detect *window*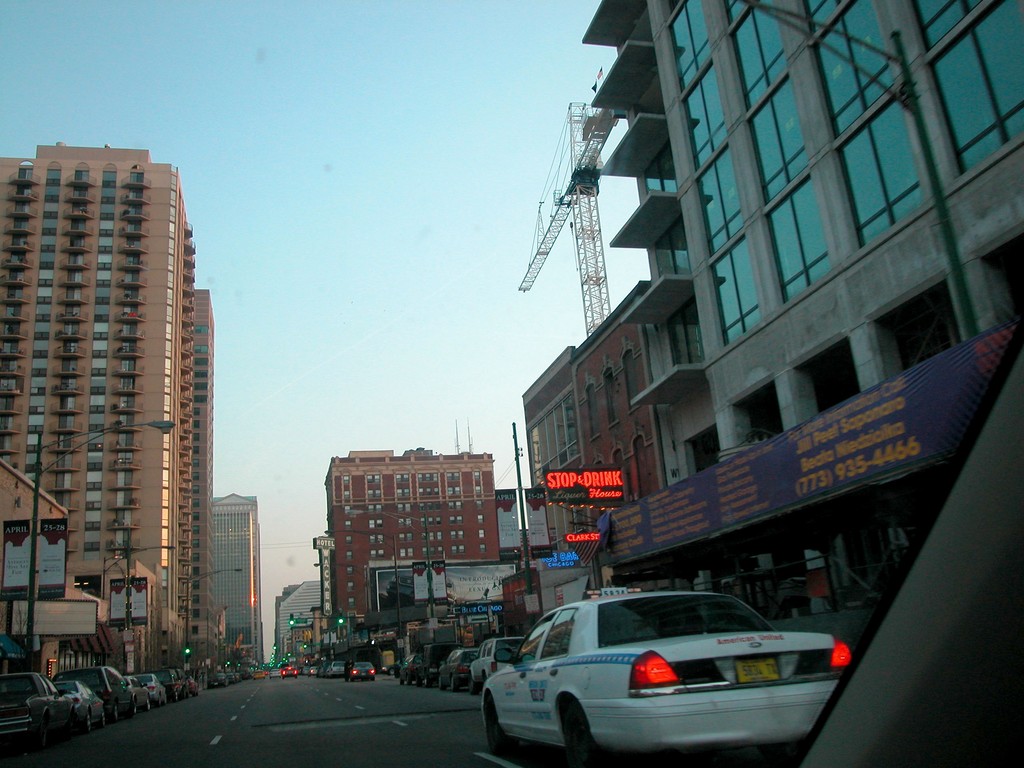
Rect(194, 357, 211, 368)
